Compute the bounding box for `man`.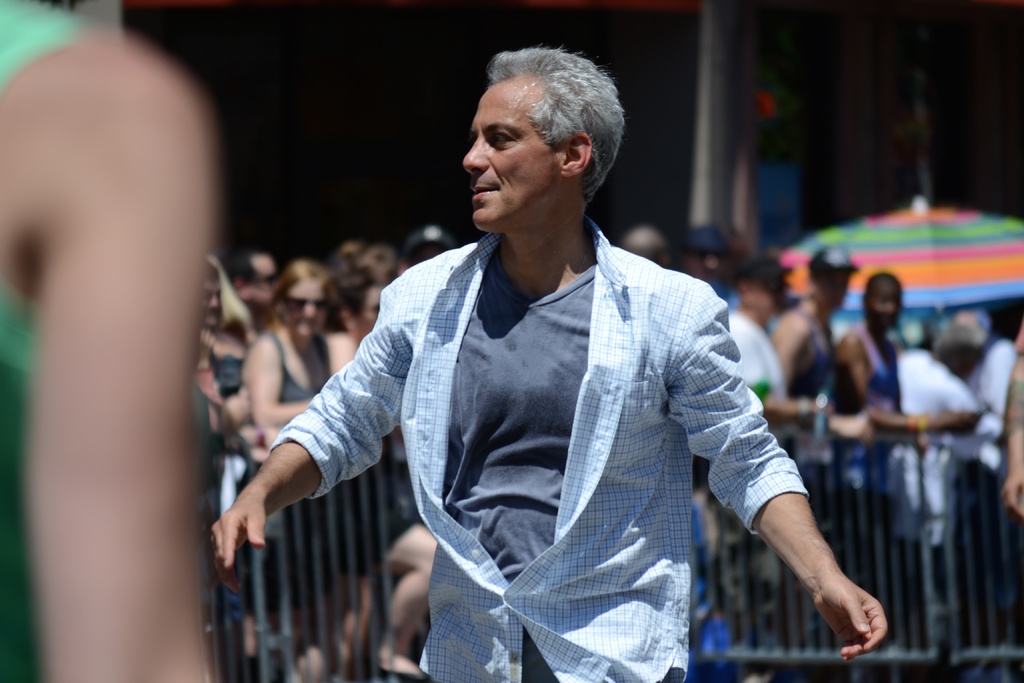
bbox=[824, 269, 978, 569].
